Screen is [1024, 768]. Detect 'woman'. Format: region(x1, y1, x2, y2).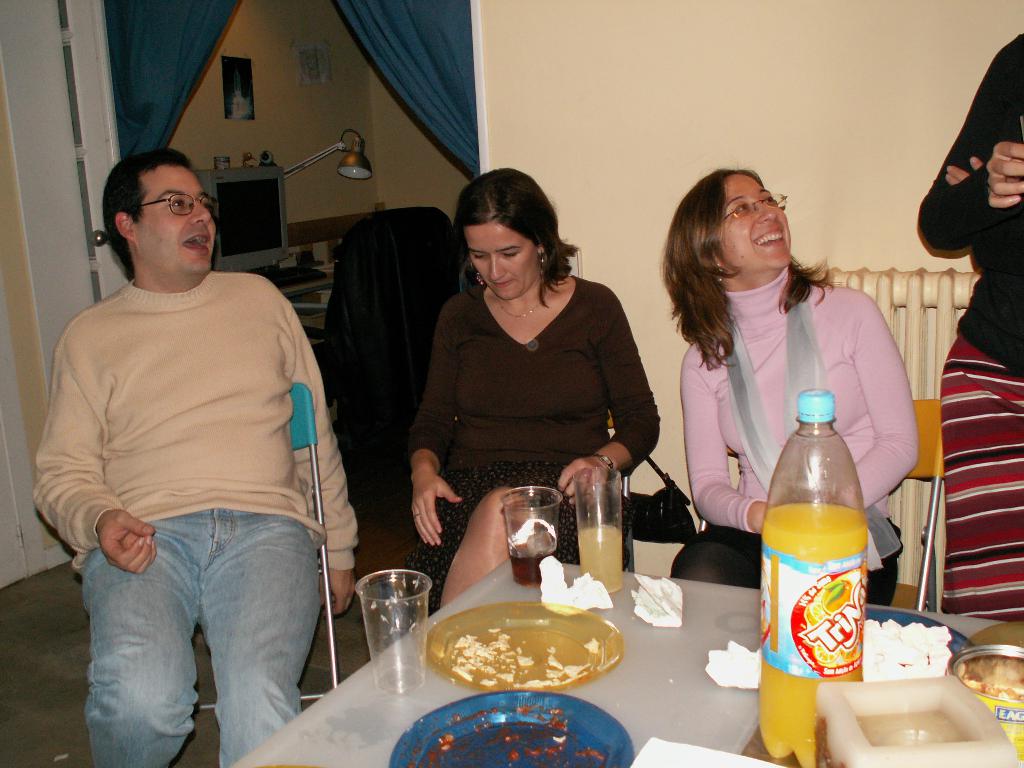
region(922, 29, 1023, 624).
